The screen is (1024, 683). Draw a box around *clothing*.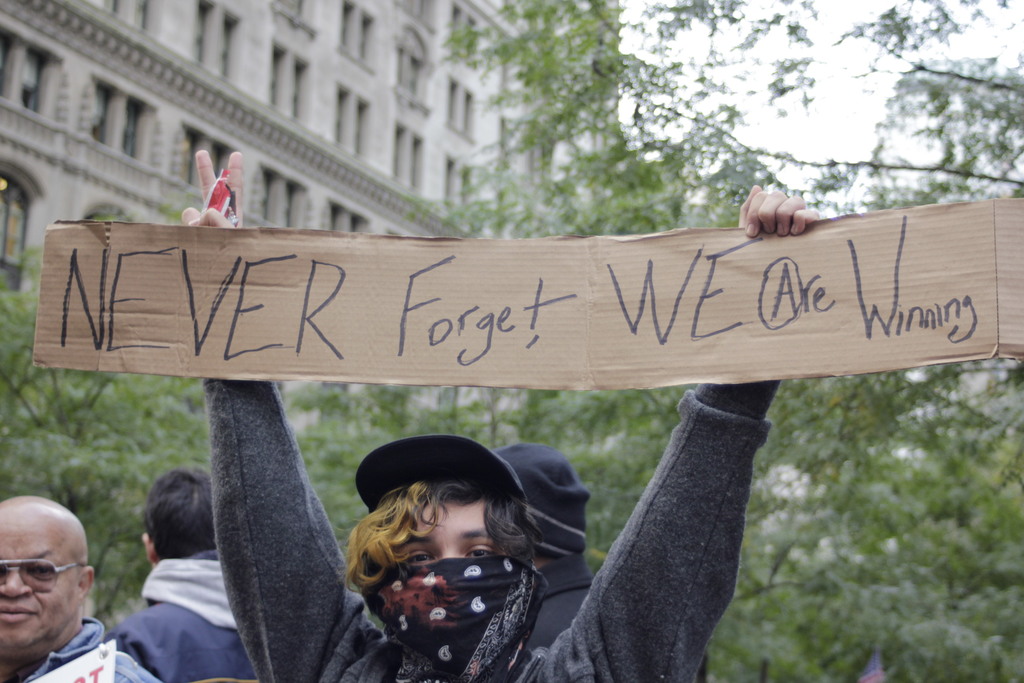
left=508, top=435, right=609, bottom=634.
